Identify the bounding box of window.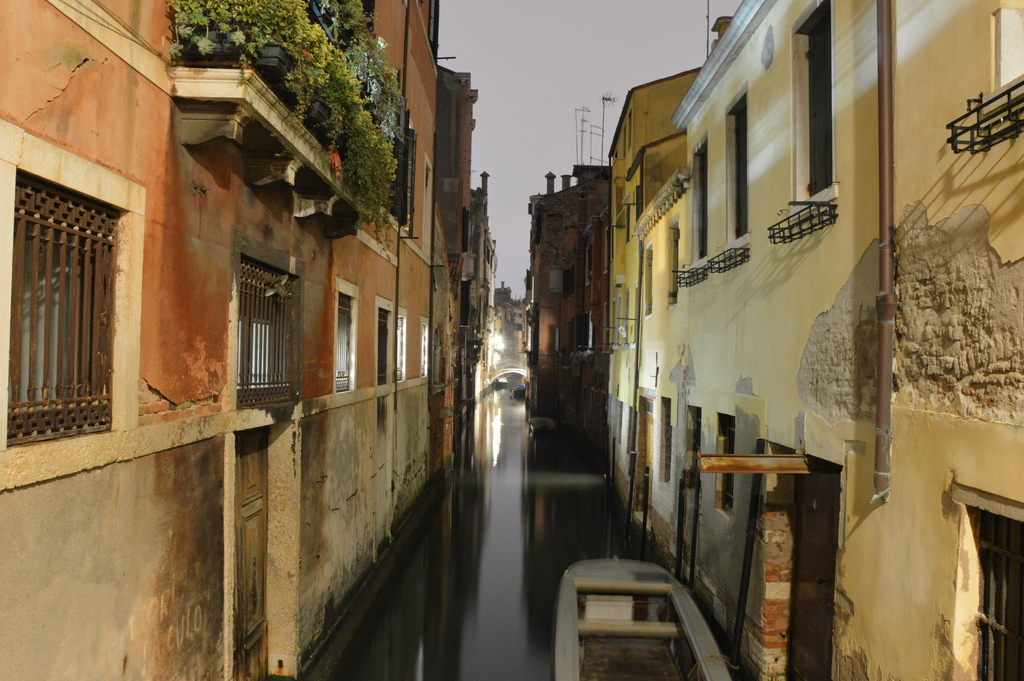
(711,413,735,520).
